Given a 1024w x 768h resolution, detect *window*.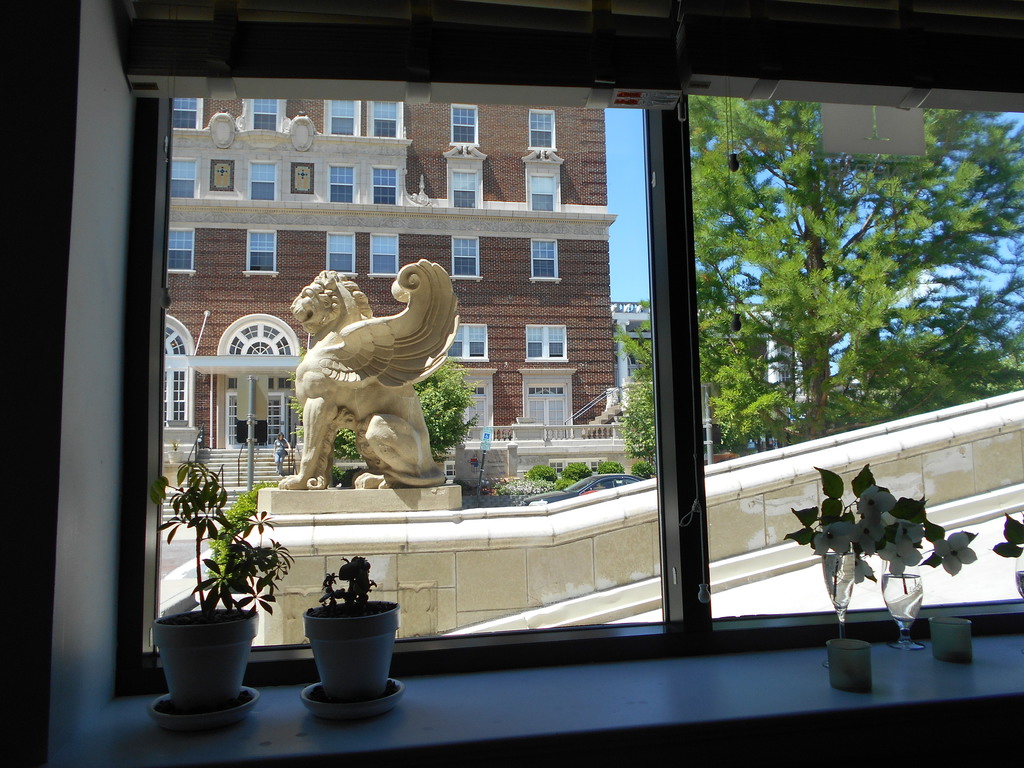
box(170, 226, 195, 280).
